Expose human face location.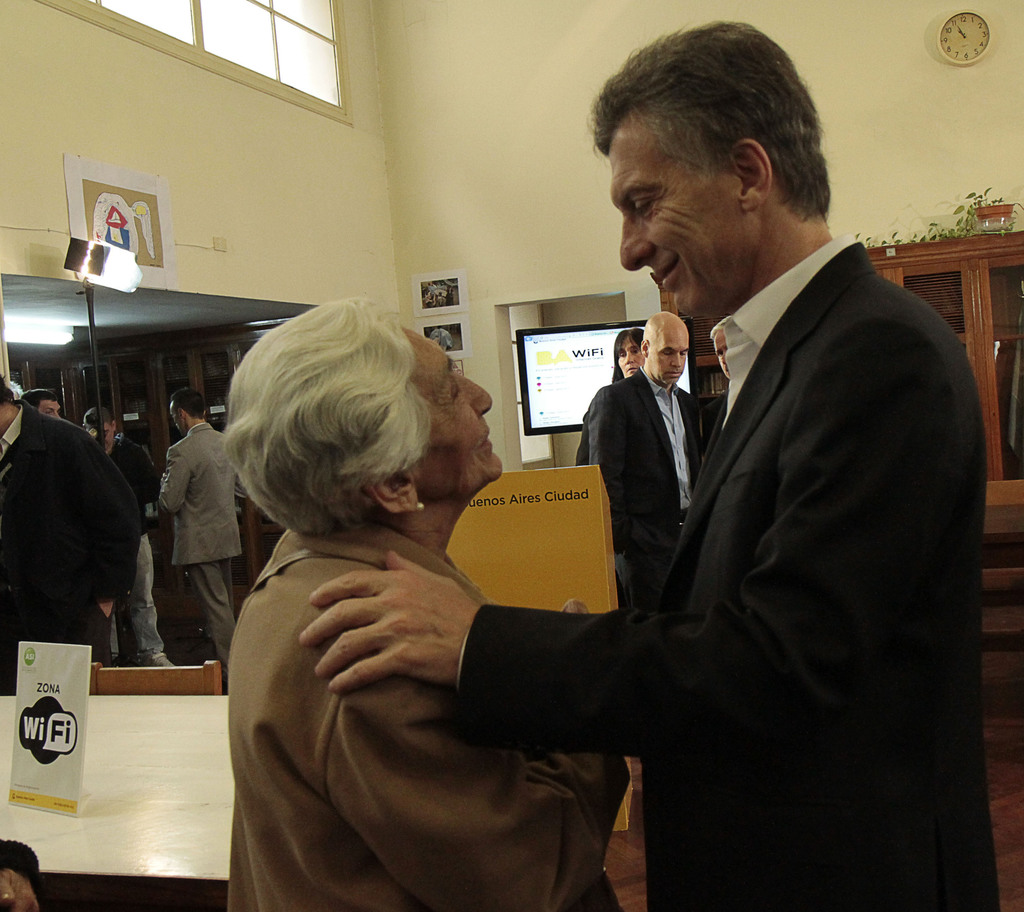
Exposed at (left=607, top=118, right=738, bottom=335).
